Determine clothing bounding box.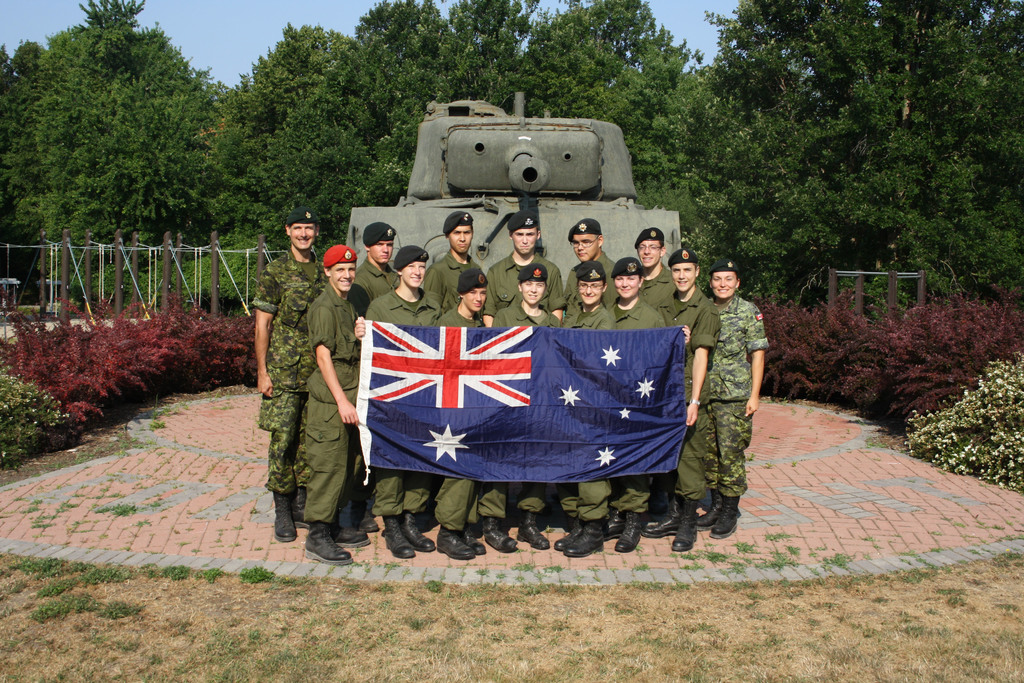
Determined: rect(301, 283, 364, 516).
